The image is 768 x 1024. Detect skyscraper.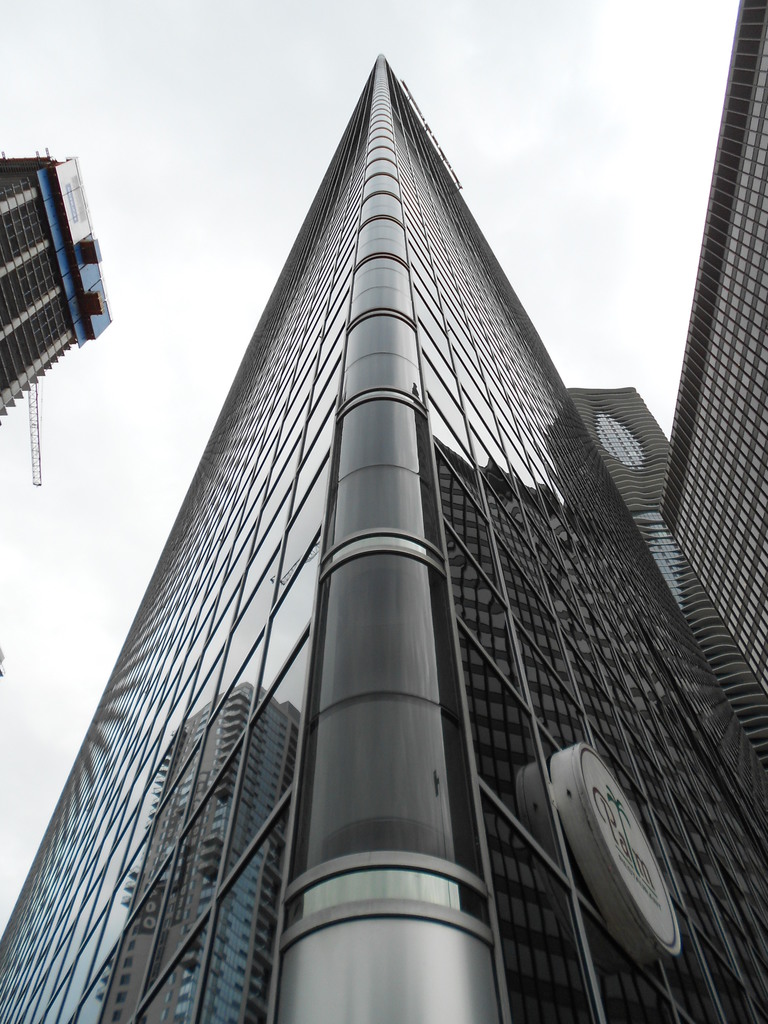
Detection: l=0, t=156, r=113, b=395.
